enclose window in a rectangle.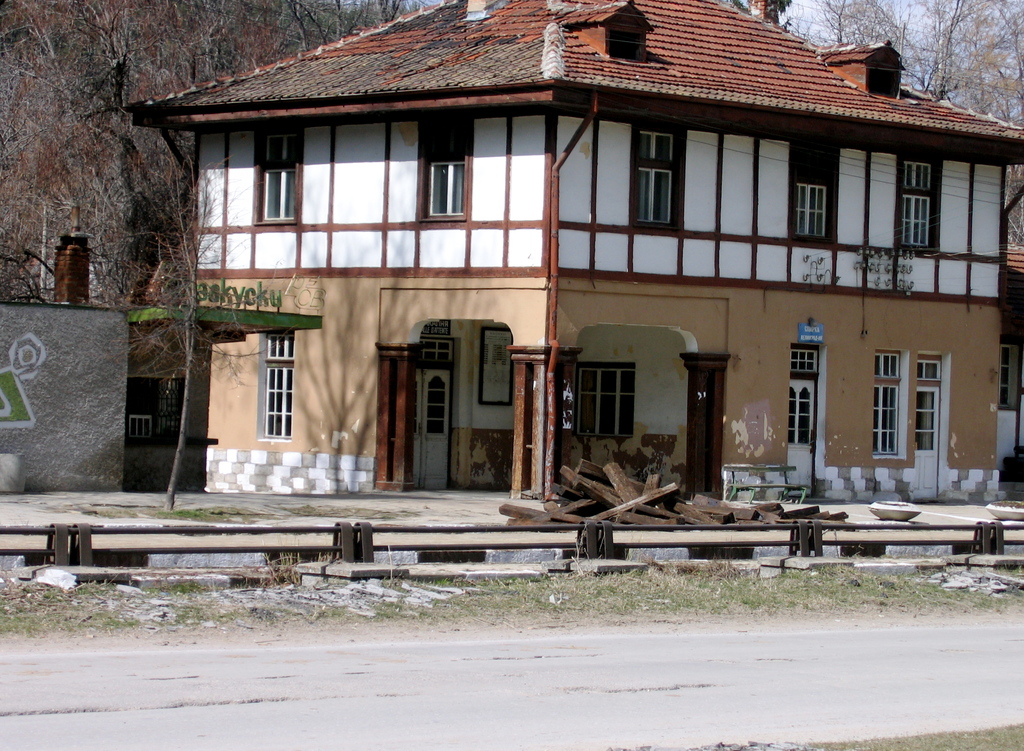
bbox=(874, 386, 895, 453).
